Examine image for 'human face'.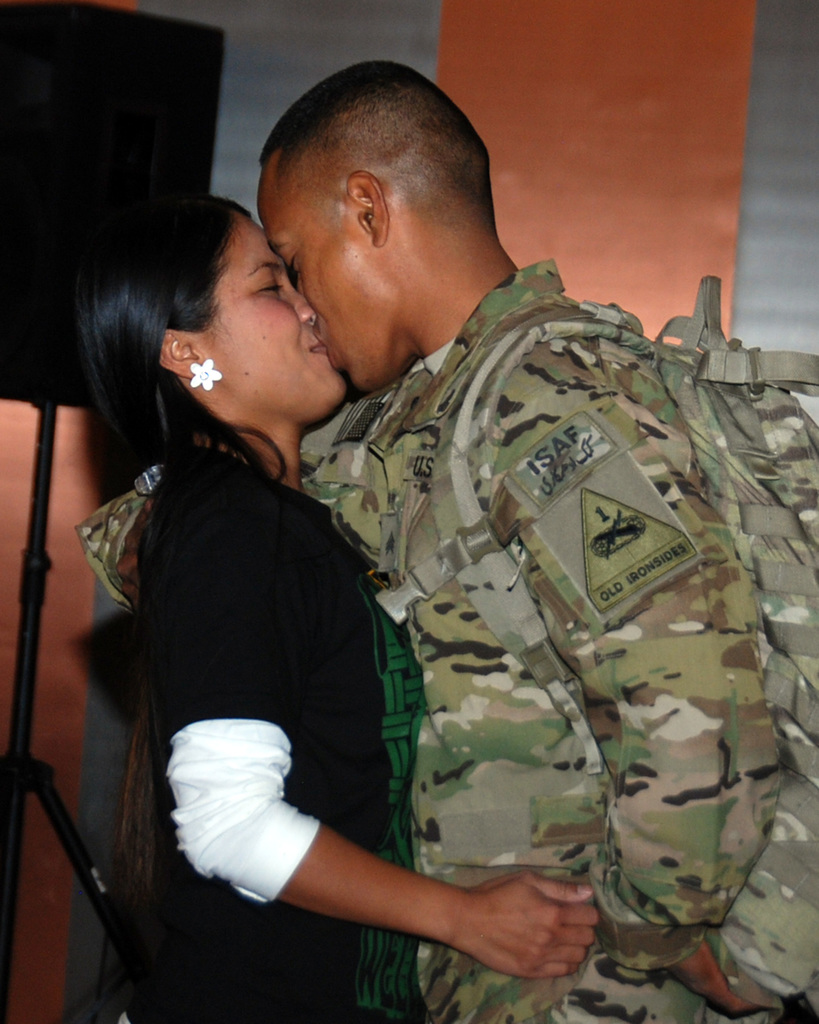
Examination result: x1=258 y1=144 x2=387 y2=396.
